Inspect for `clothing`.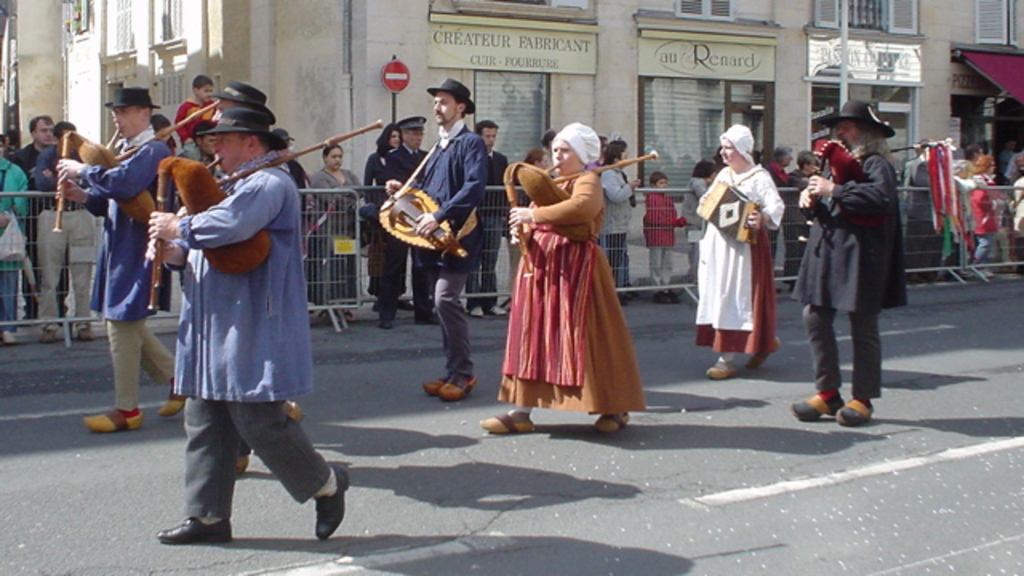
Inspection: 98:314:176:411.
